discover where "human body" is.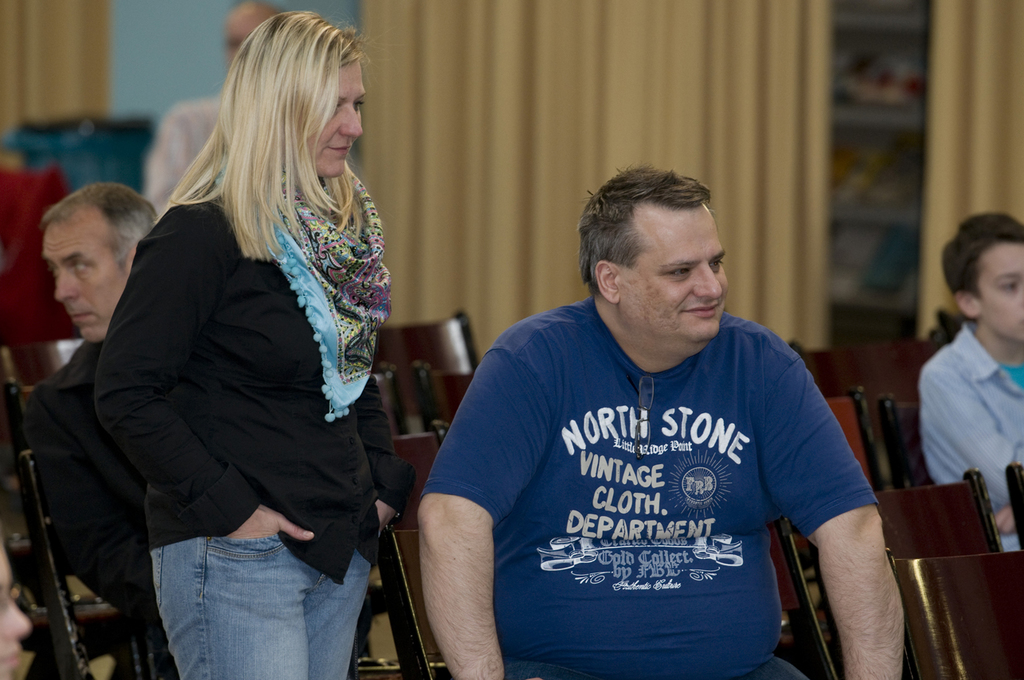
Discovered at (47, 331, 170, 651).
